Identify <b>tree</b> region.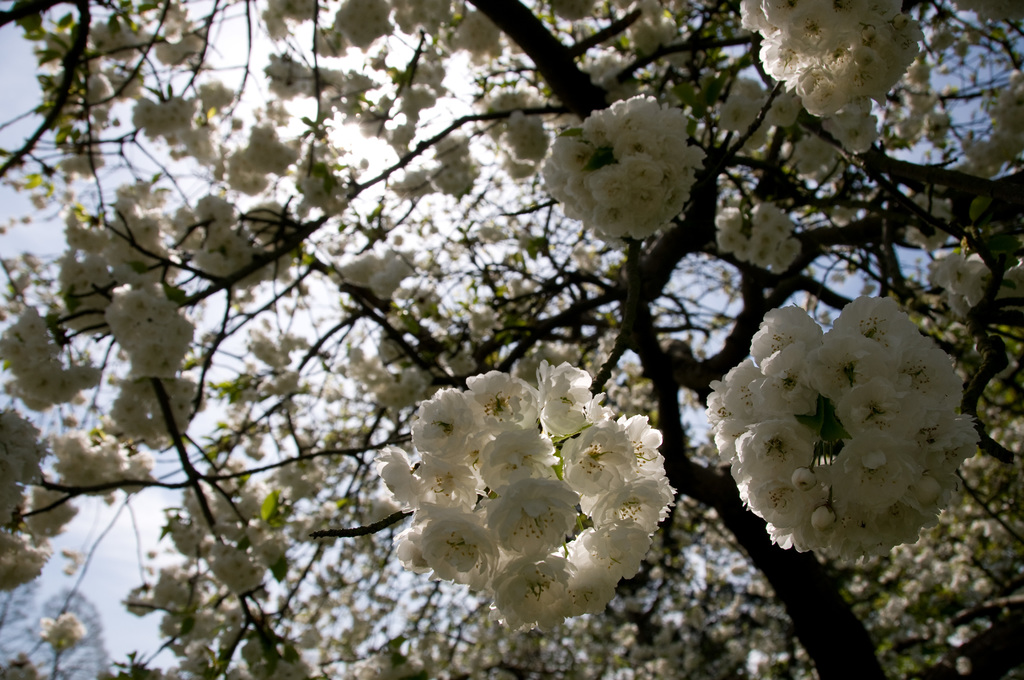
Region: (0,0,1023,679).
